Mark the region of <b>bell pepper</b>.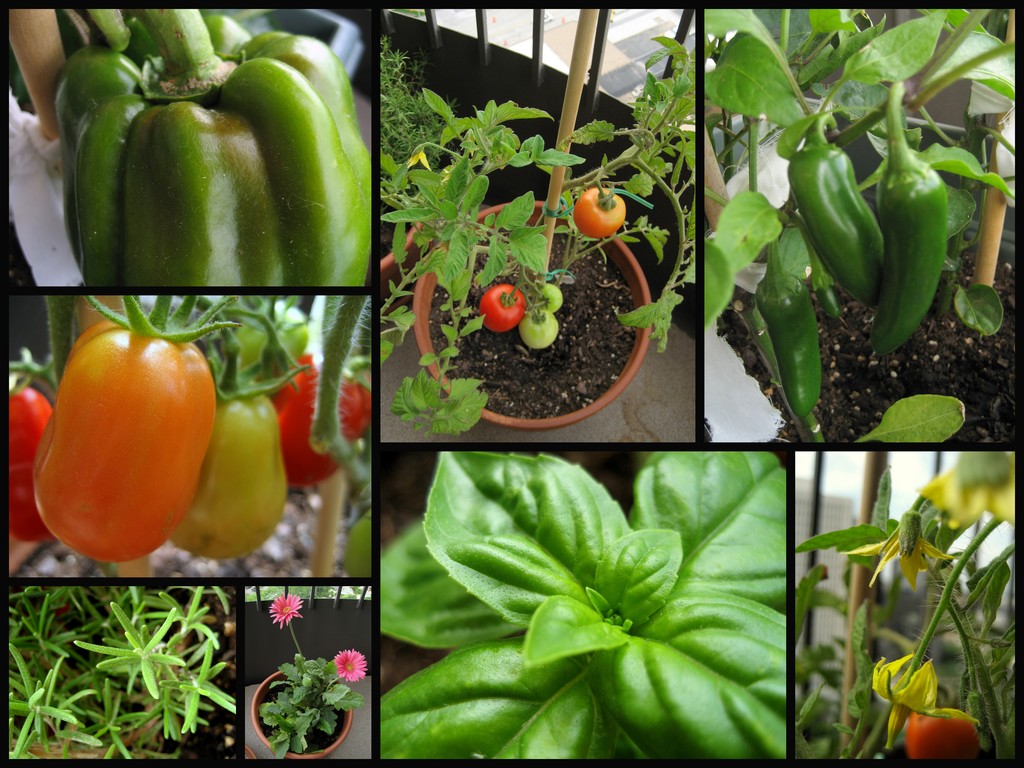
Region: select_region(56, 0, 371, 289).
